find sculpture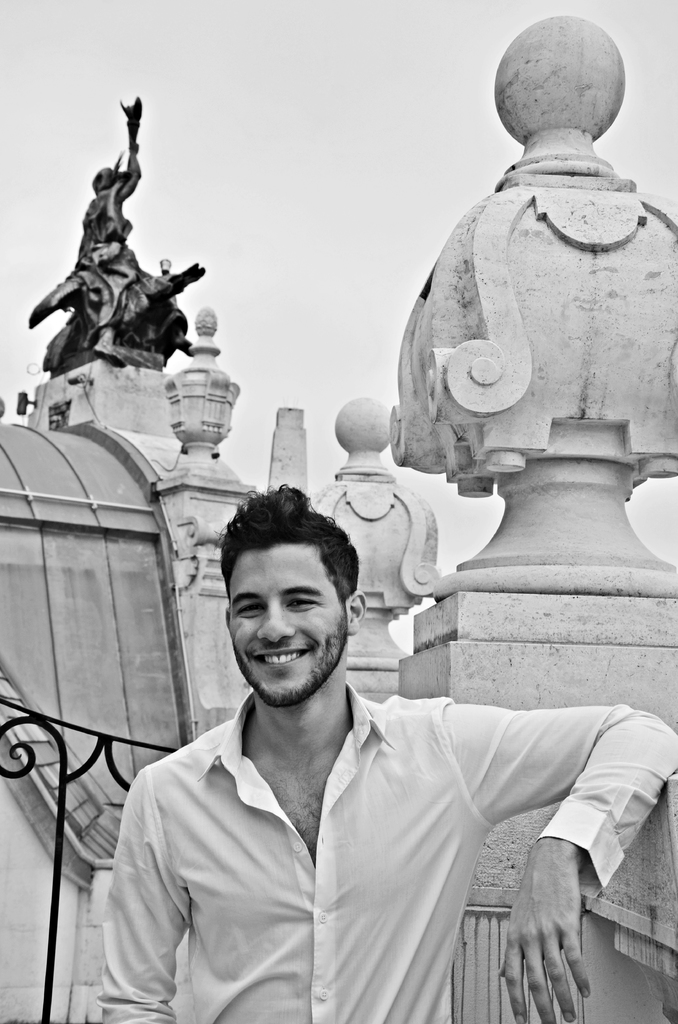
400,8,677,1023
